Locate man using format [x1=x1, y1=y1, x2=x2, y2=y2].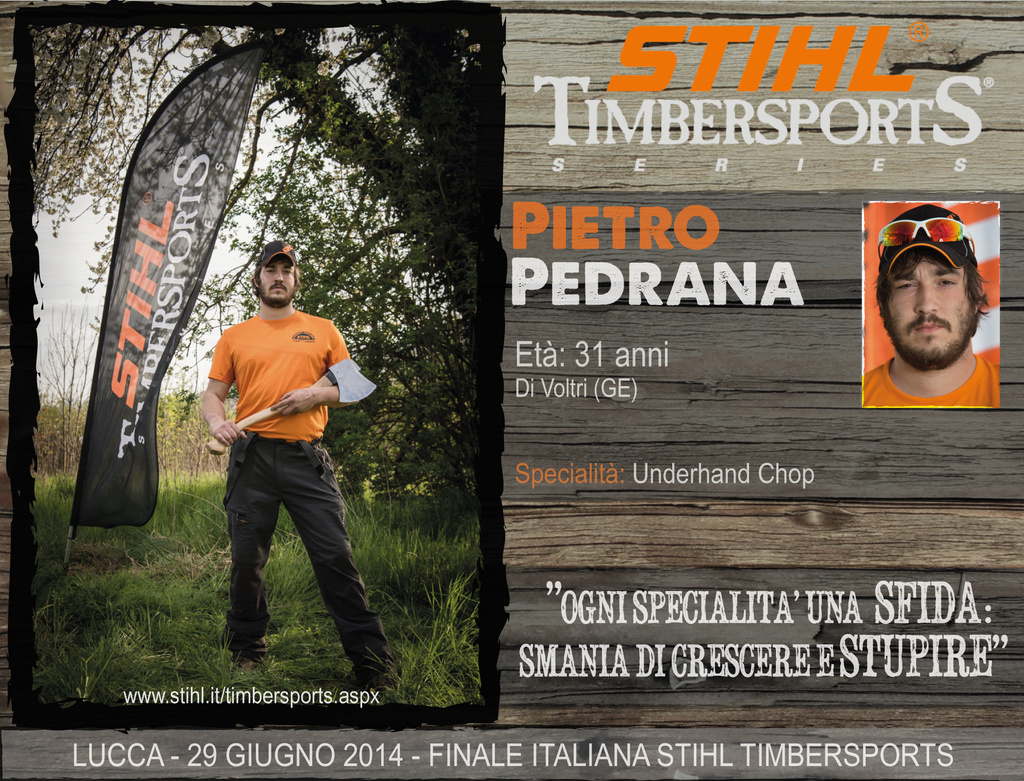
[x1=862, y1=199, x2=1000, y2=409].
